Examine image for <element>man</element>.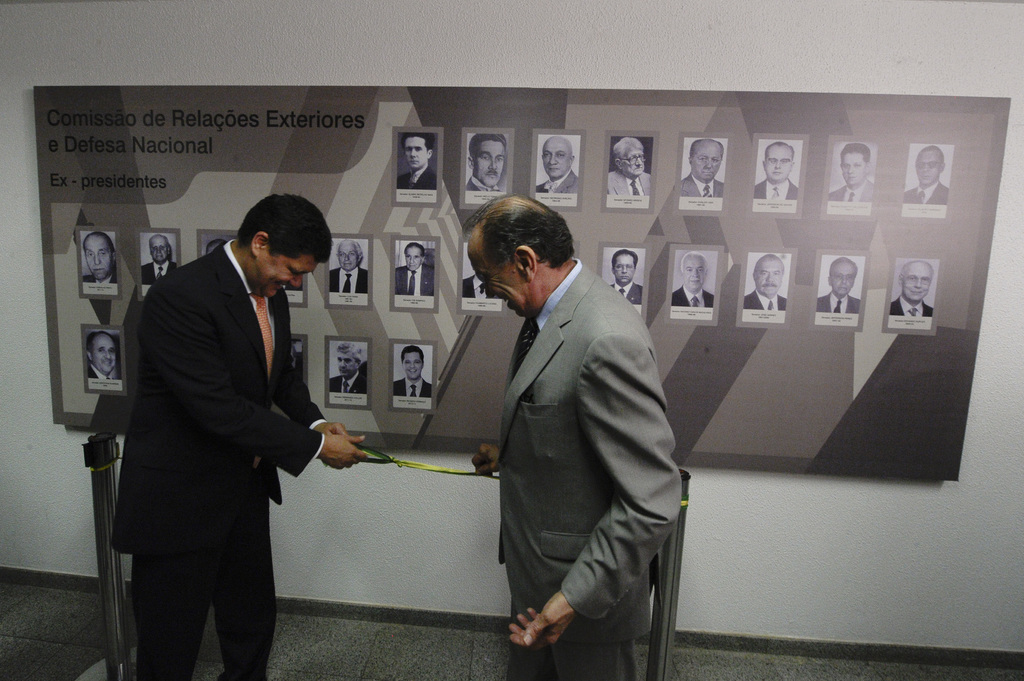
Examination result: 741:254:785:310.
